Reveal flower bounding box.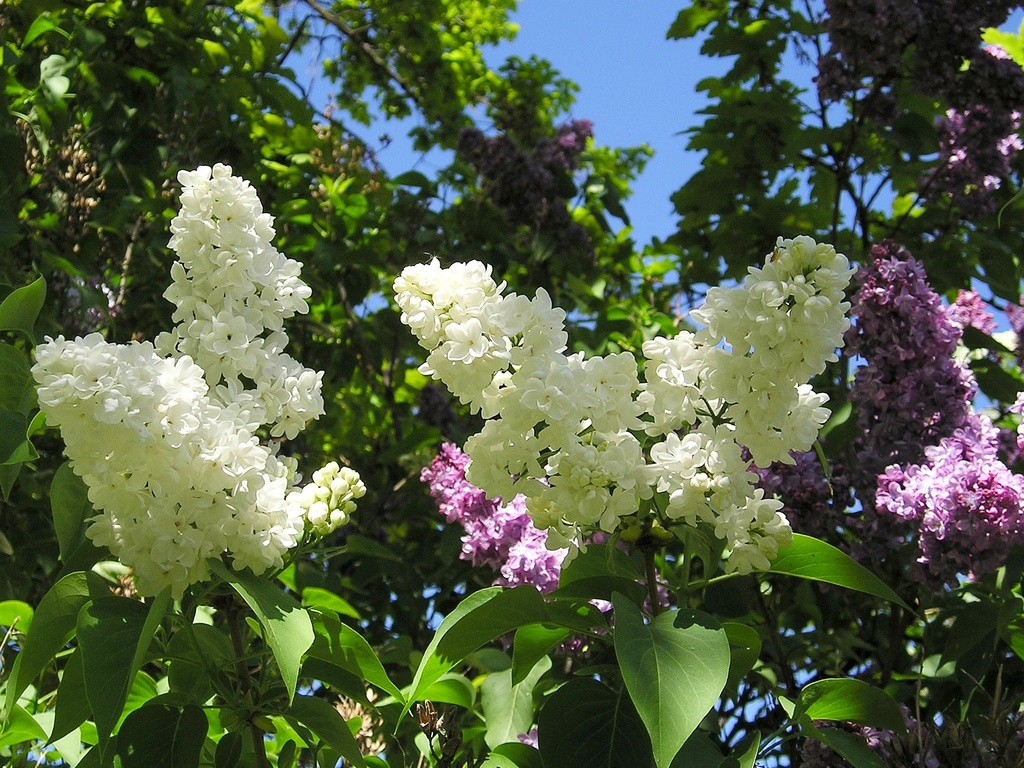
Revealed: region(209, 316, 253, 349).
